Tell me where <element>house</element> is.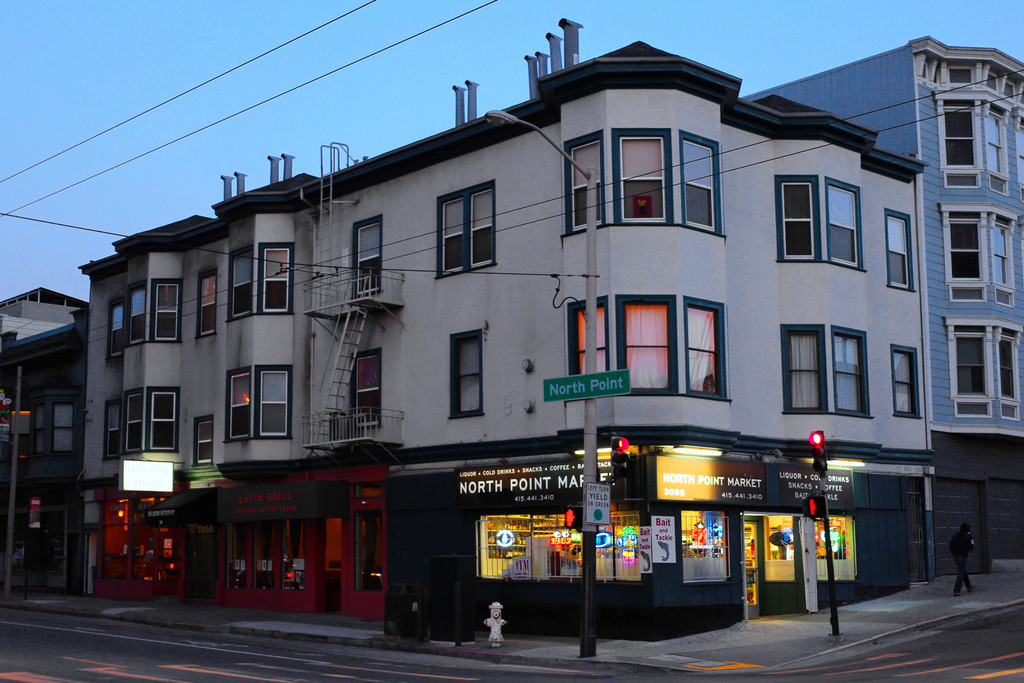
<element>house</element> is at [80, 20, 1023, 615].
